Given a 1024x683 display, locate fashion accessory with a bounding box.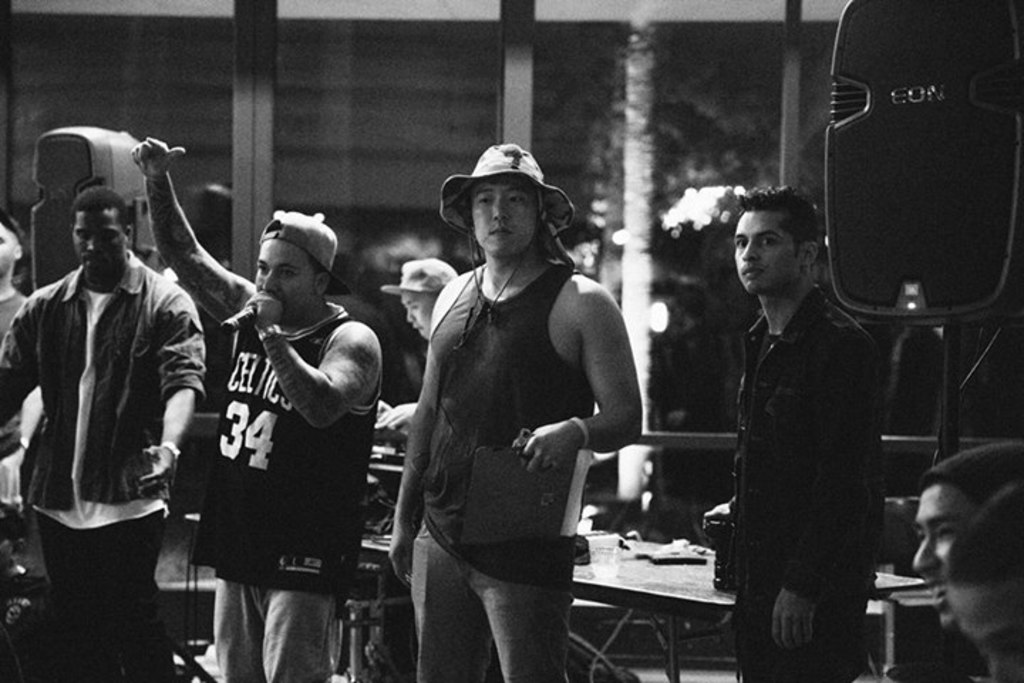
Located: box(441, 147, 575, 316).
